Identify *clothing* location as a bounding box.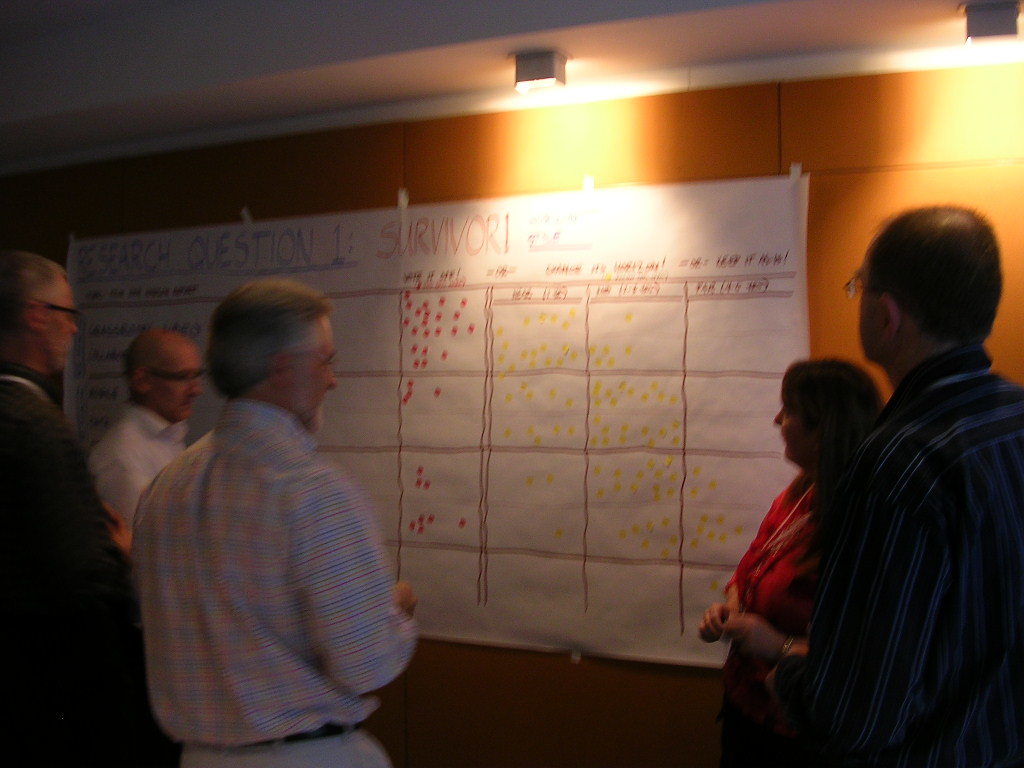
BBox(116, 391, 422, 767).
